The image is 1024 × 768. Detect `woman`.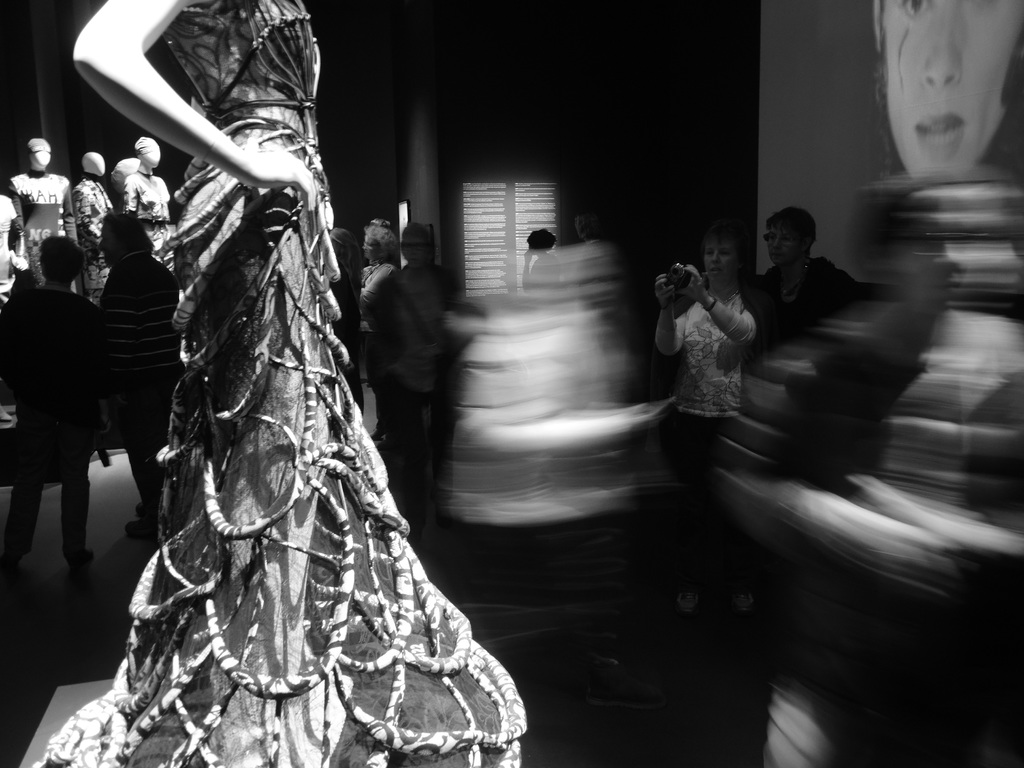
Detection: left=356, top=223, right=401, bottom=442.
